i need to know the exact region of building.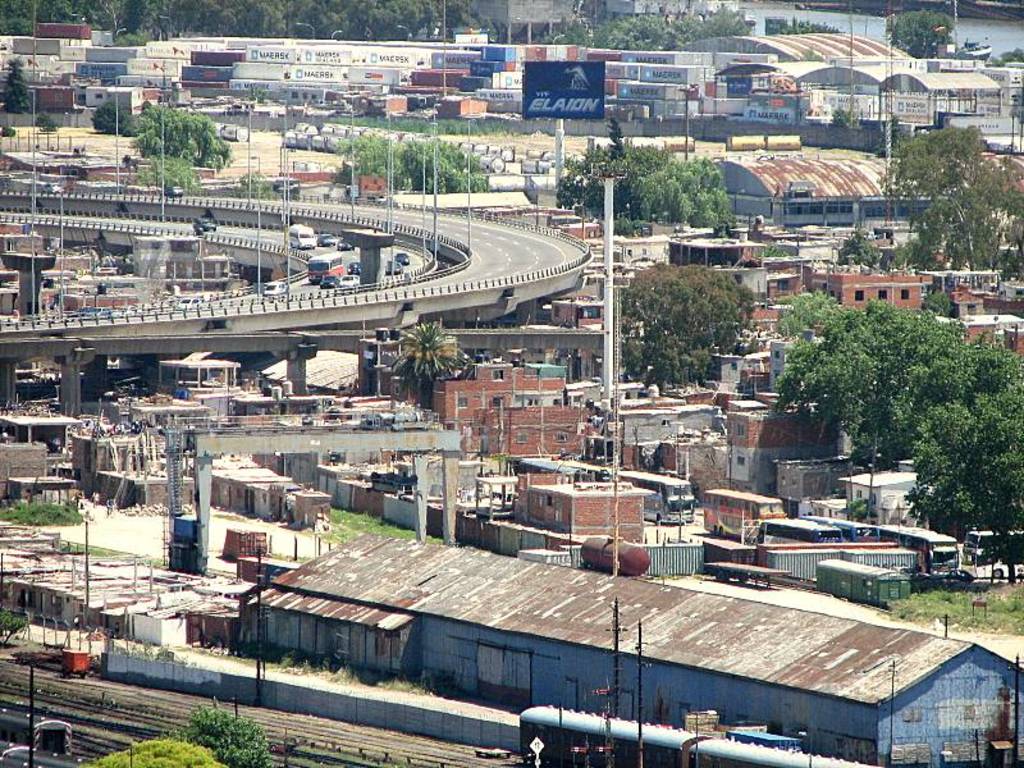
Region: detection(516, 484, 639, 548).
